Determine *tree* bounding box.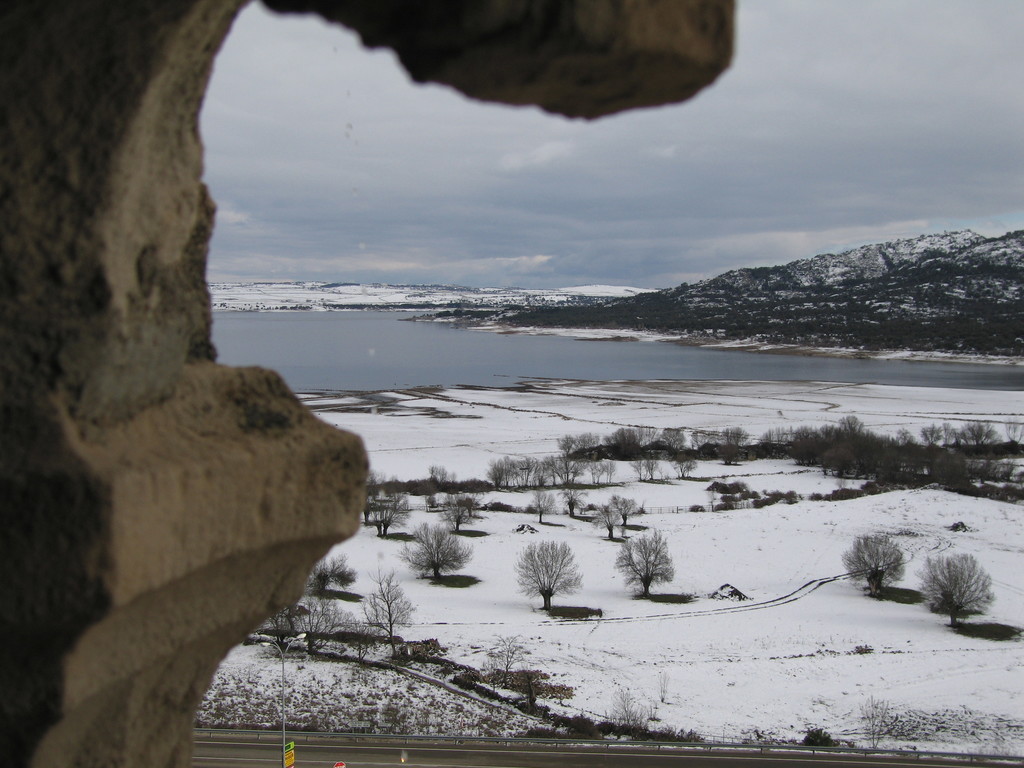
Determined: [x1=530, y1=456, x2=554, y2=484].
